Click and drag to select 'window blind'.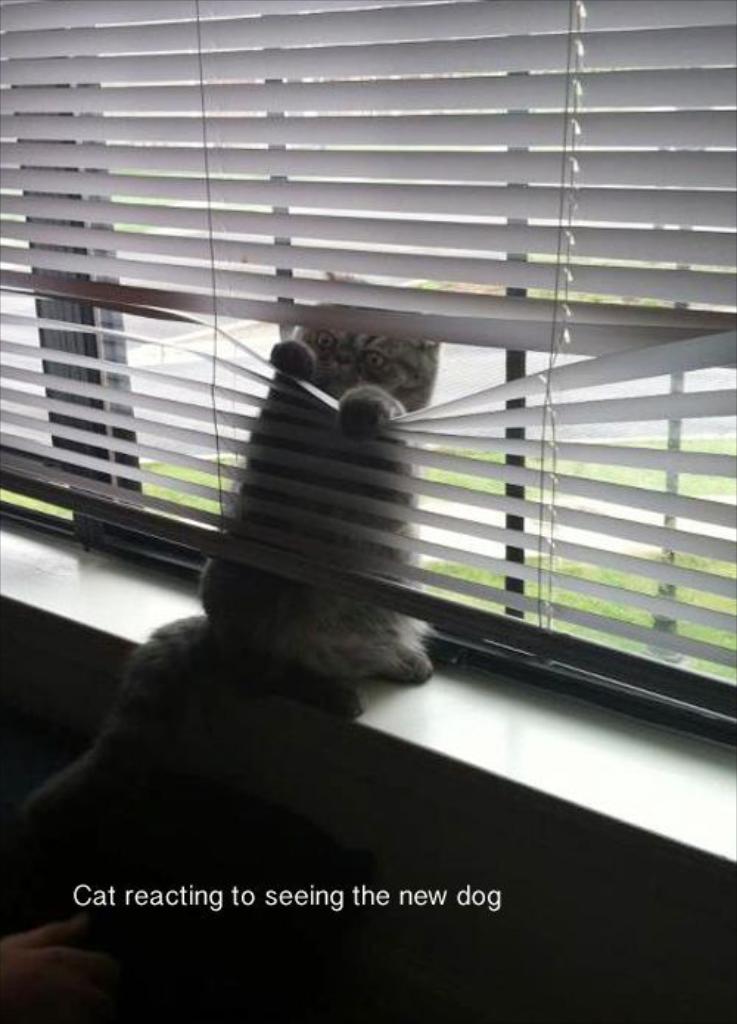
Selection: x1=0 y1=0 x2=736 y2=750.
